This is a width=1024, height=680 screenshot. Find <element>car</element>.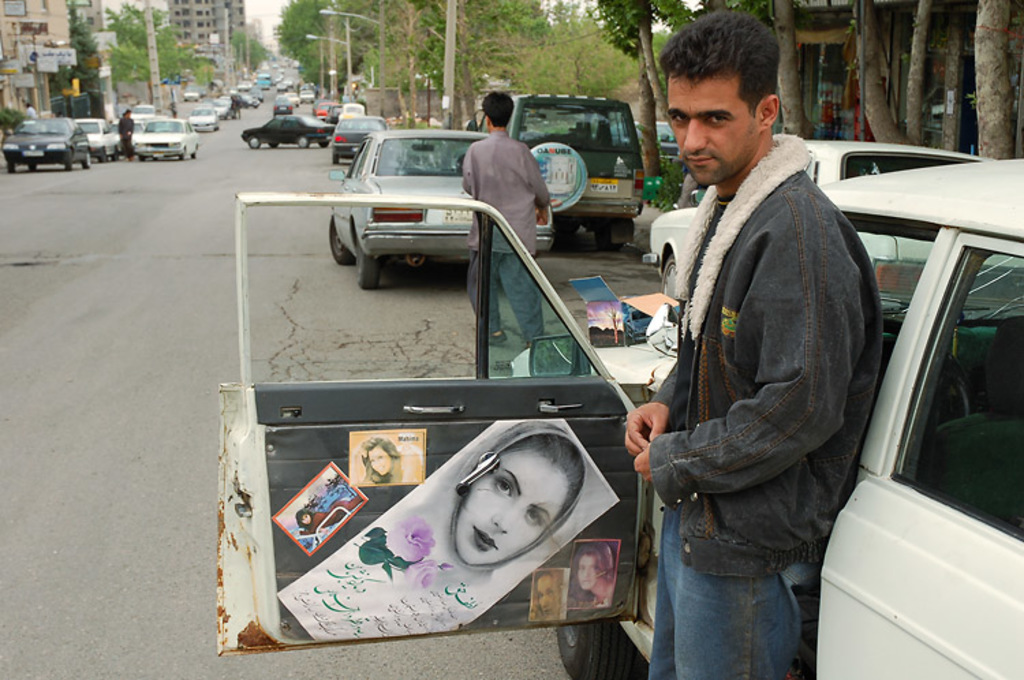
Bounding box: detection(182, 89, 199, 102).
